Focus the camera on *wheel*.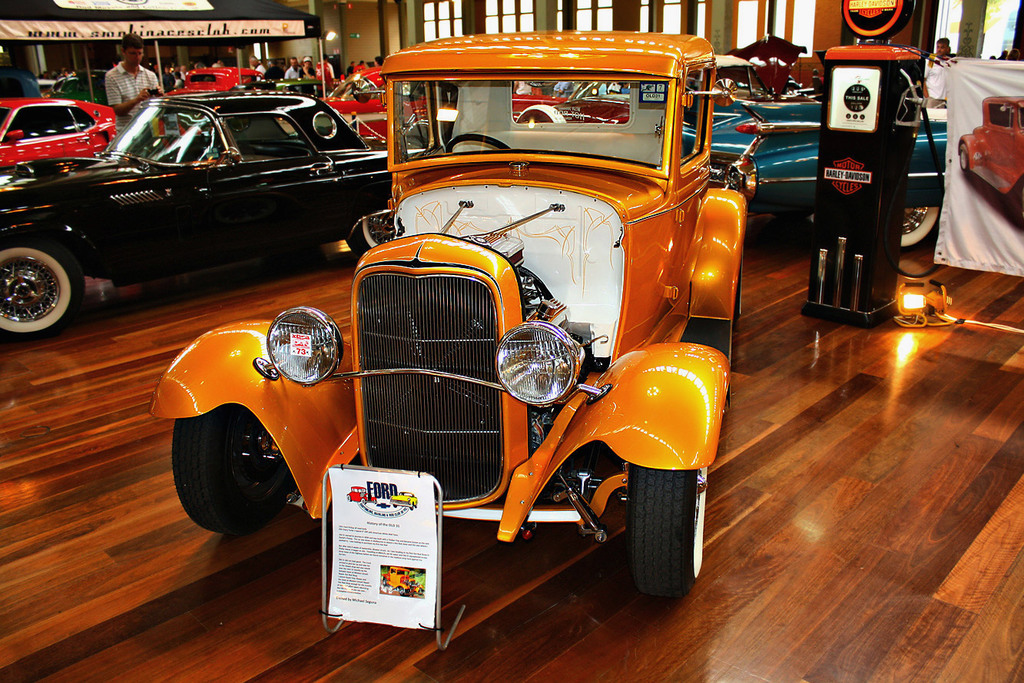
Focus region: <bbox>627, 460, 708, 602</bbox>.
